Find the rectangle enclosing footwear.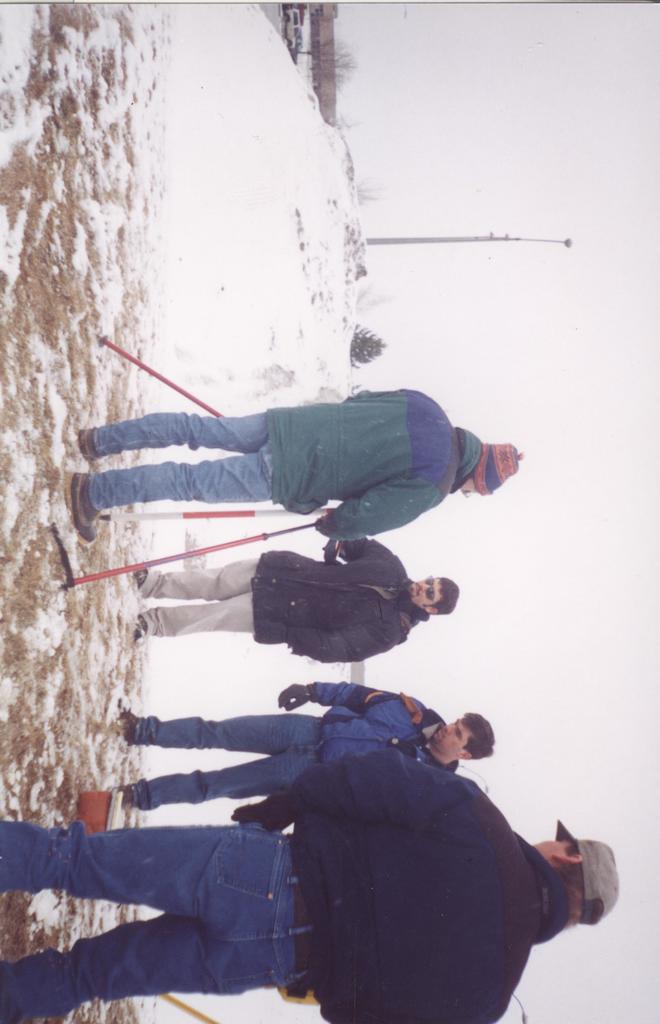
x1=134 y1=614 x2=148 y2=646.
